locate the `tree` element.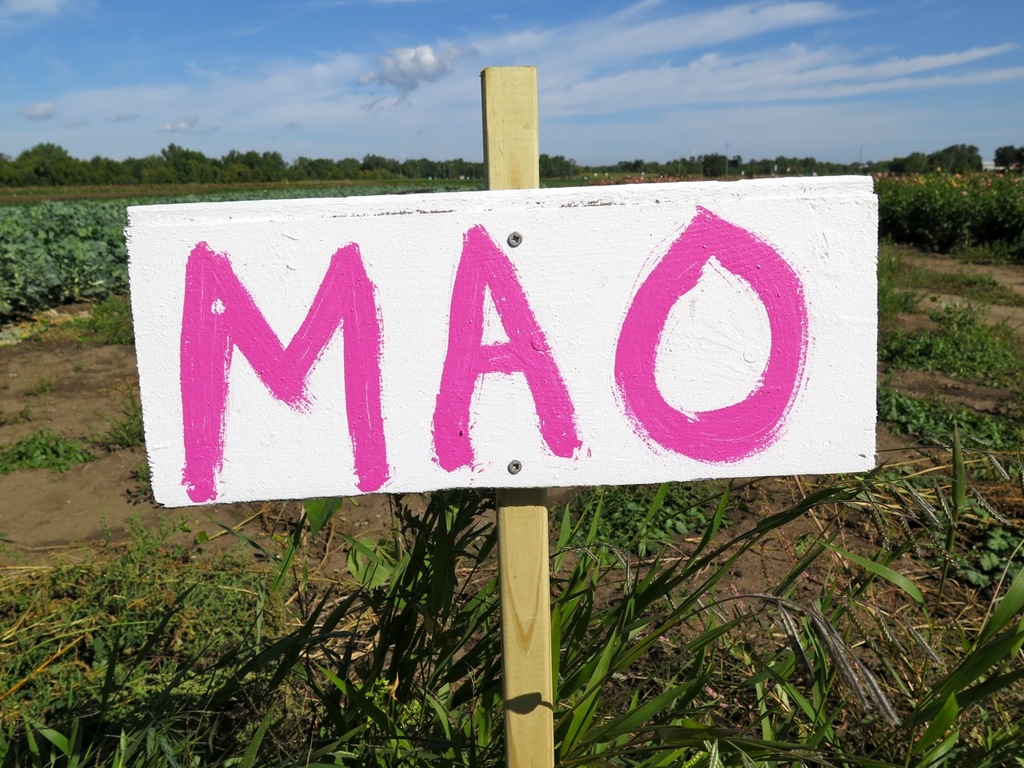
Element bbox: [298,156,347,179].
